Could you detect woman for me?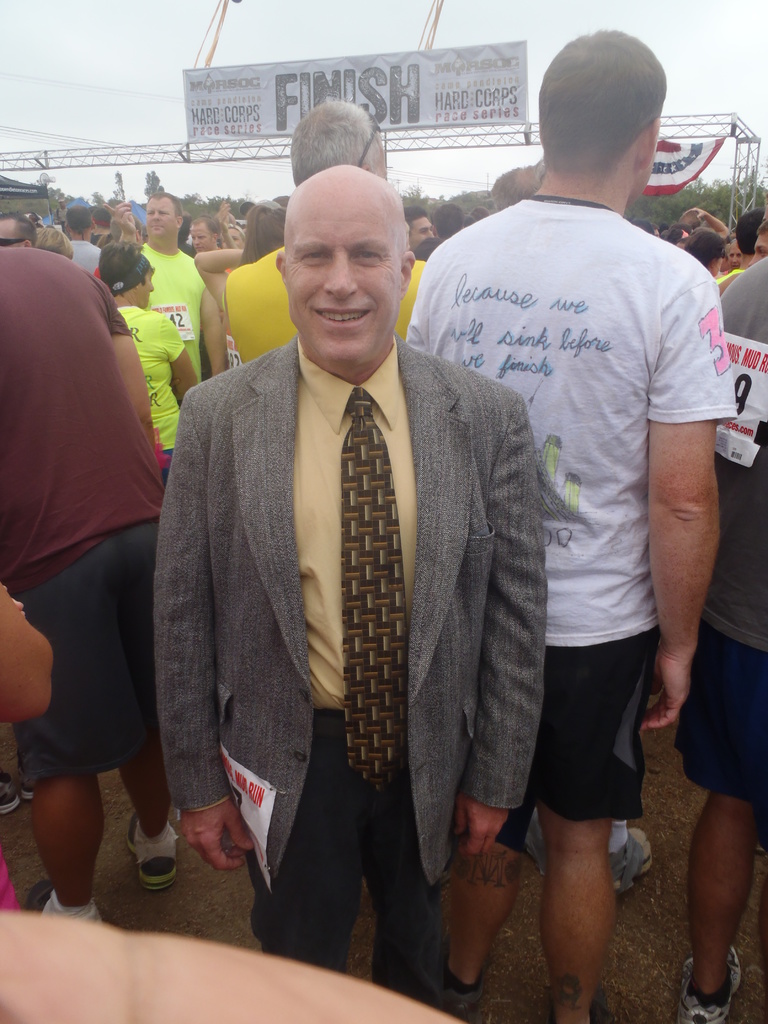
Detection result: 683:227:725:278.
